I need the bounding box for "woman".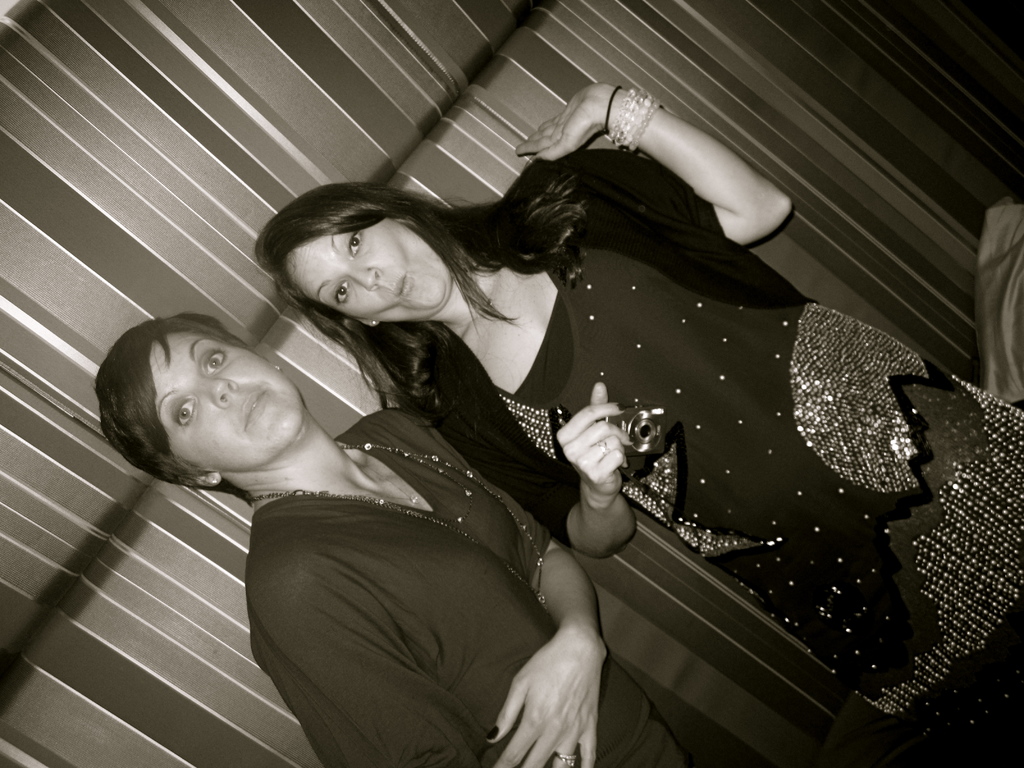
Here it is: bbox(90, 309, 774, 767).
